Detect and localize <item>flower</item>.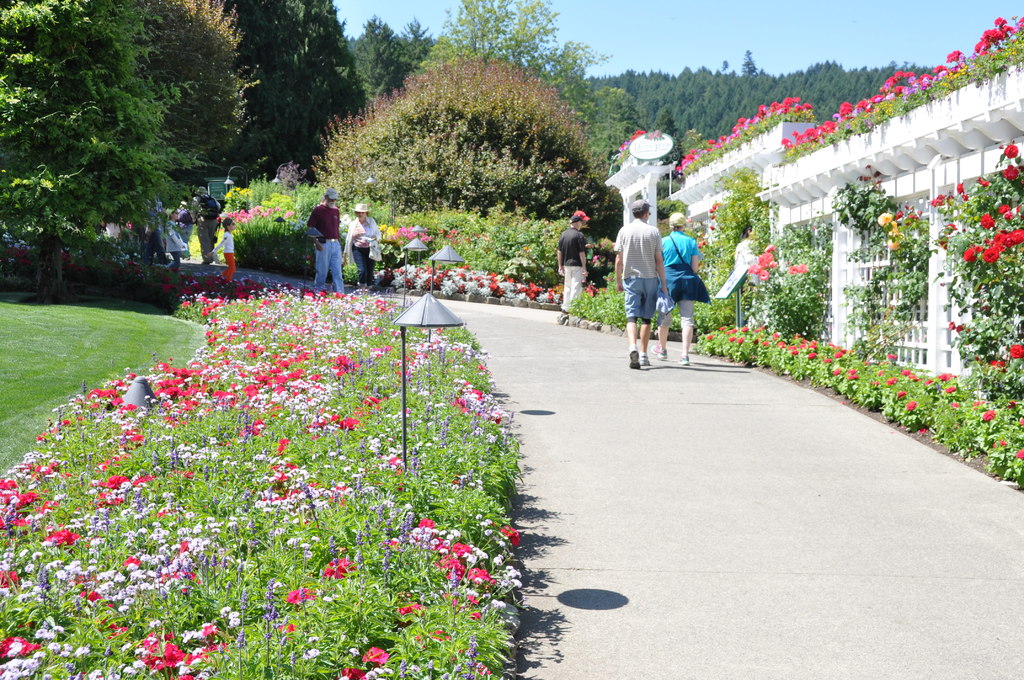
Localized at left=788, top=268, right=808, bottom=276.
